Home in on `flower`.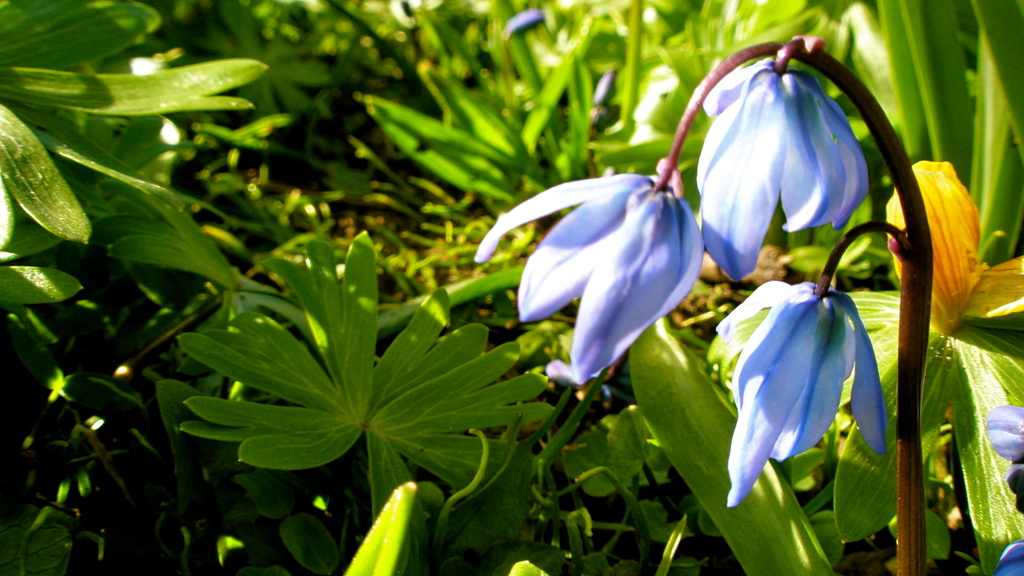
Homed in at region(984, 400, 1023, 517).
